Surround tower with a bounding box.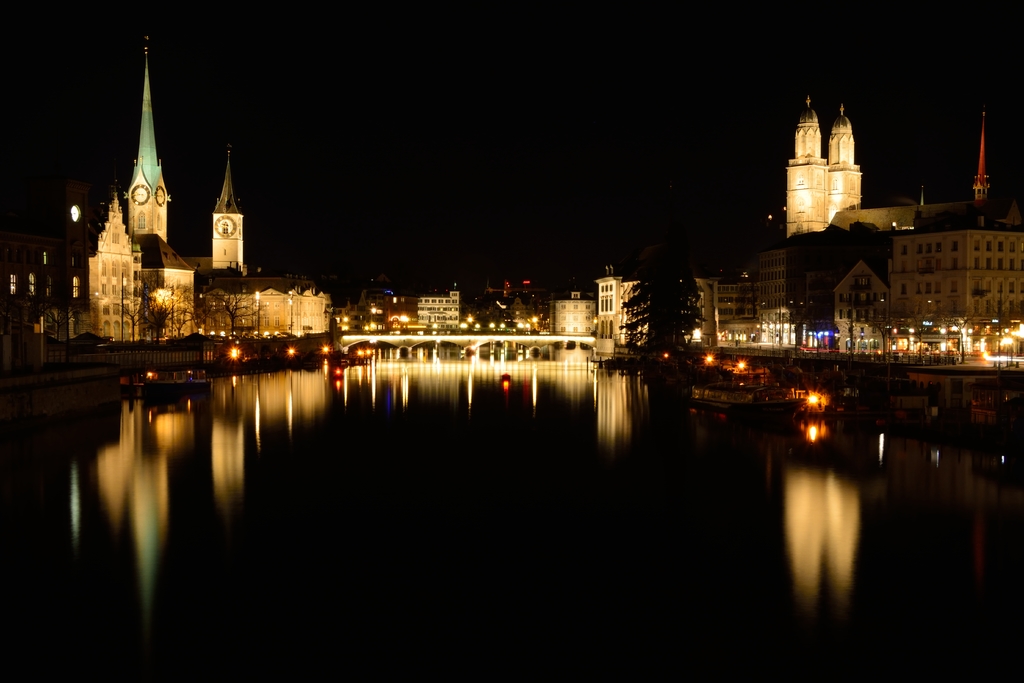
783,94,828,239.
